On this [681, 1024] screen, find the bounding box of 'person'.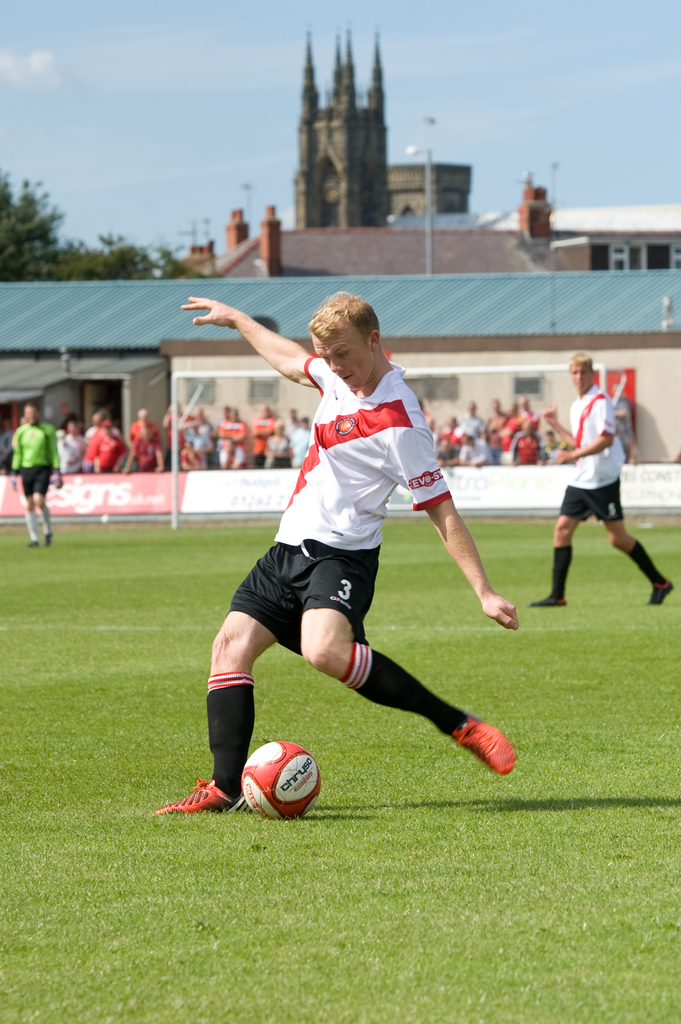
Bounding box: bbox(451, 400, 485, 440).
